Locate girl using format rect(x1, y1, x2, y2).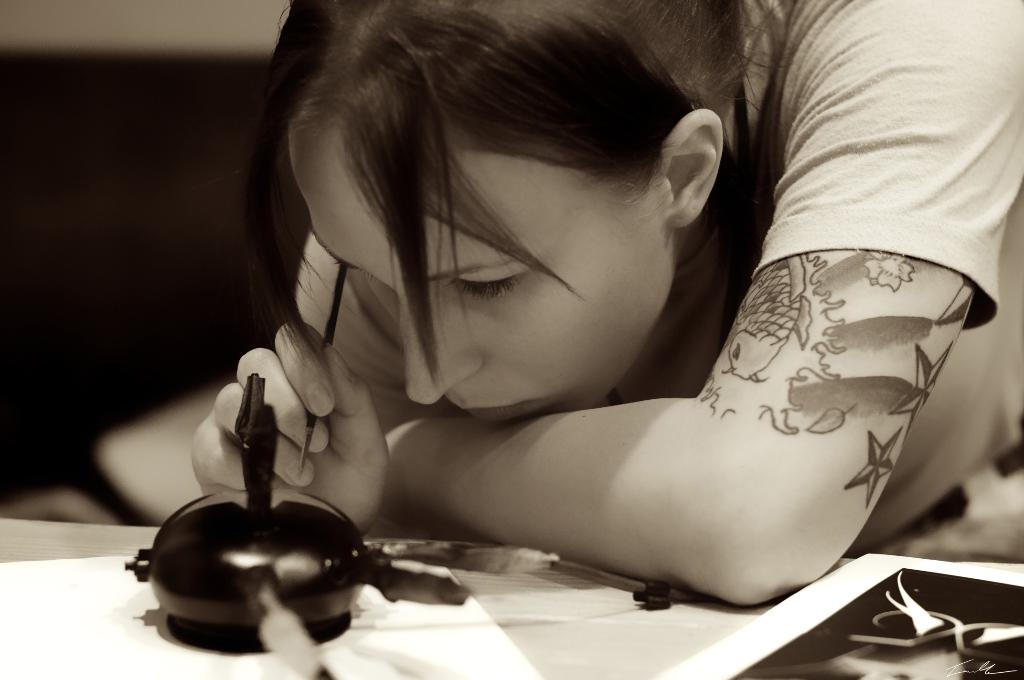
rect(190, 0, 1023, 605).
